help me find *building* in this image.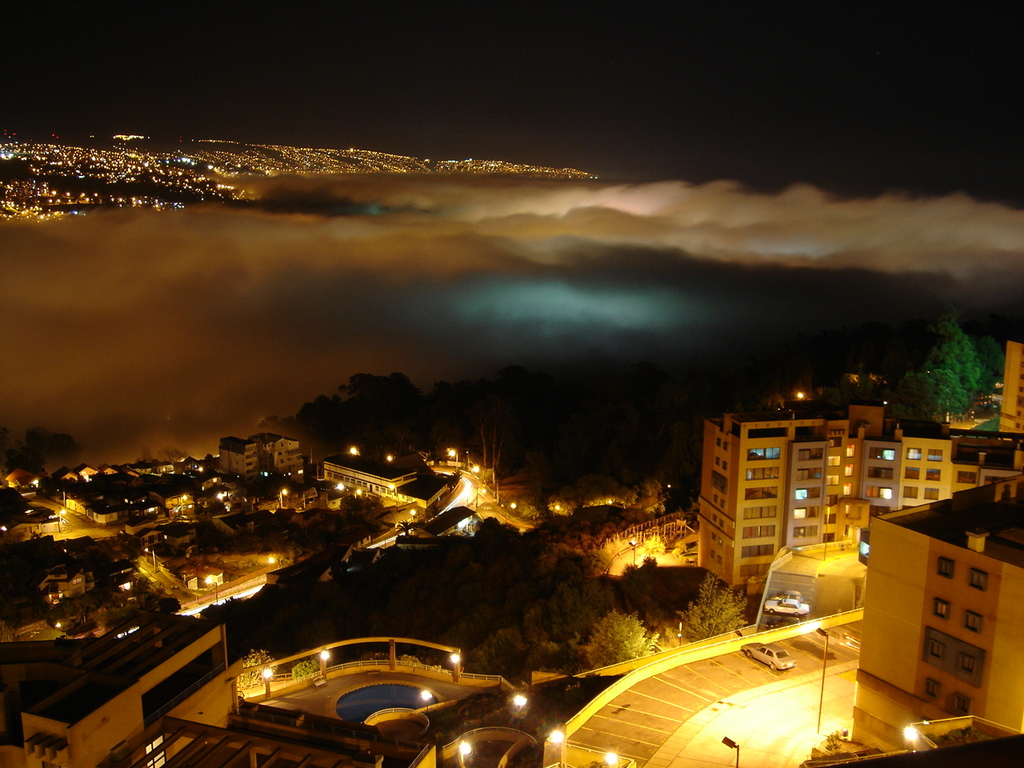
Found it: region(697, 398, 1023, 606).
